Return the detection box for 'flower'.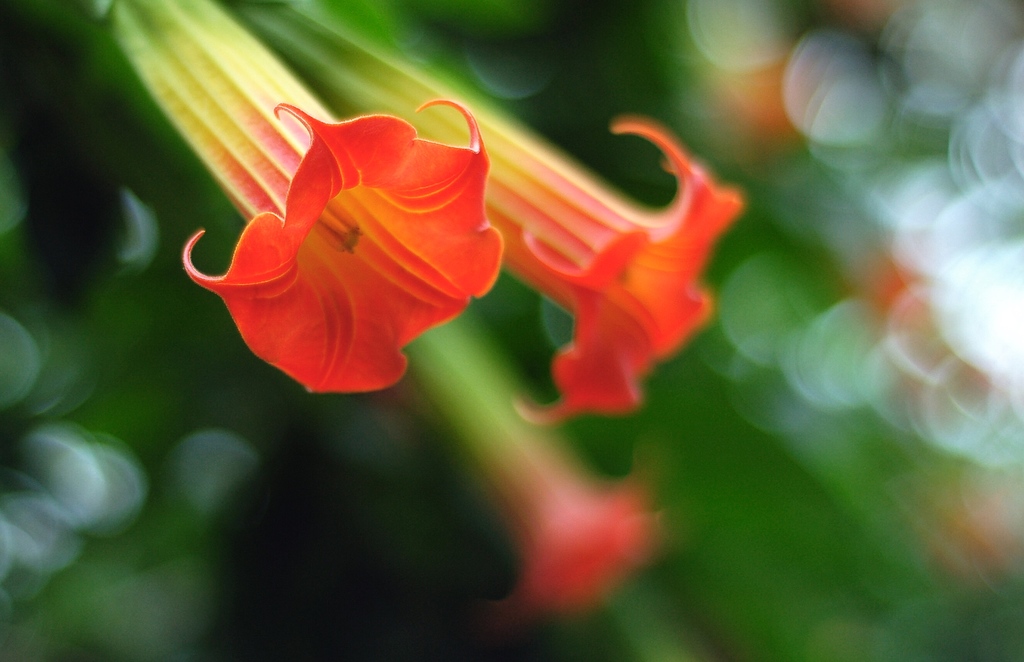
<box>477,439,670,621</box>.
